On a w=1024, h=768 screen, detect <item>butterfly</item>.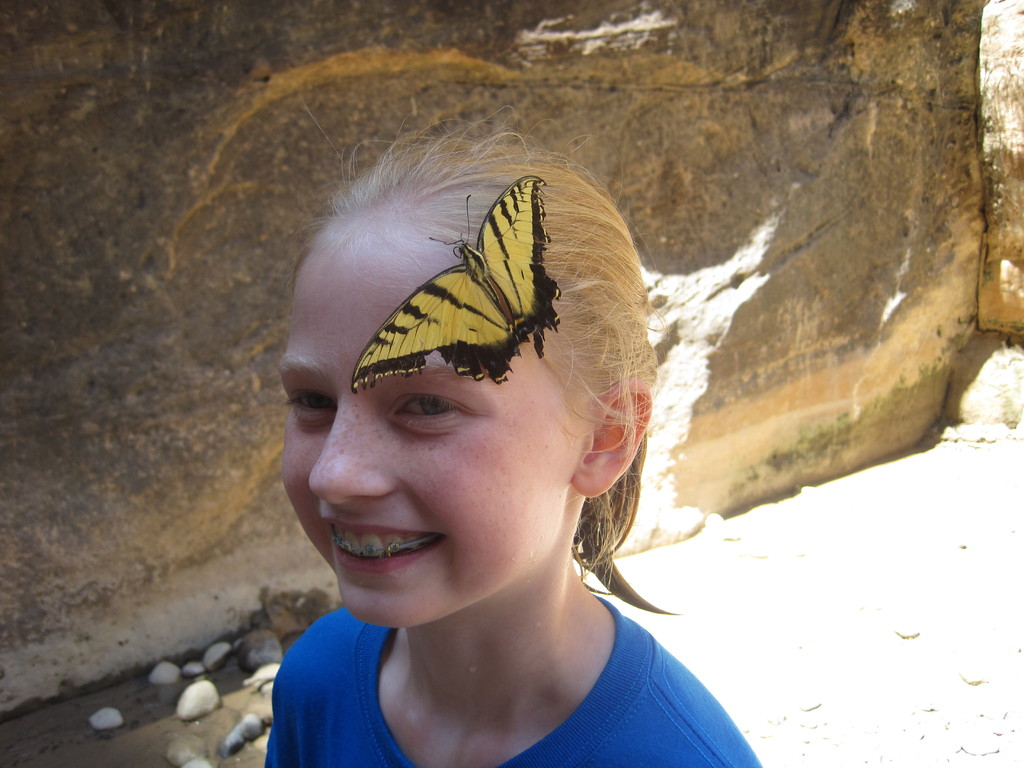
<bbox>353, 177, 550, 388</bbox>.
